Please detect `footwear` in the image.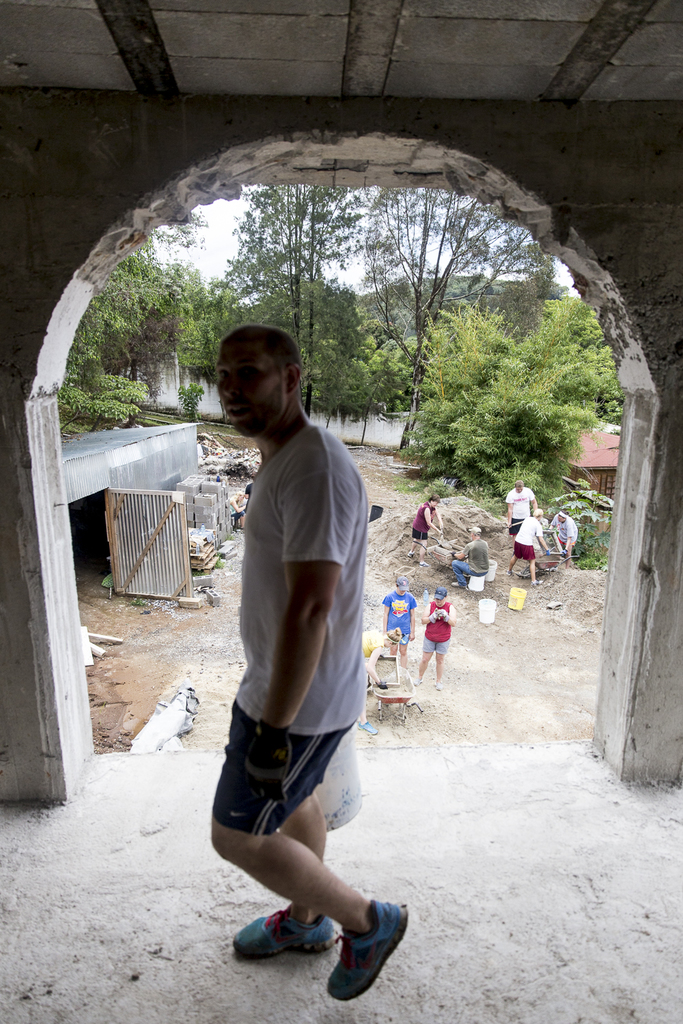
x1=432 y1=679 x2=444 y2=692.
